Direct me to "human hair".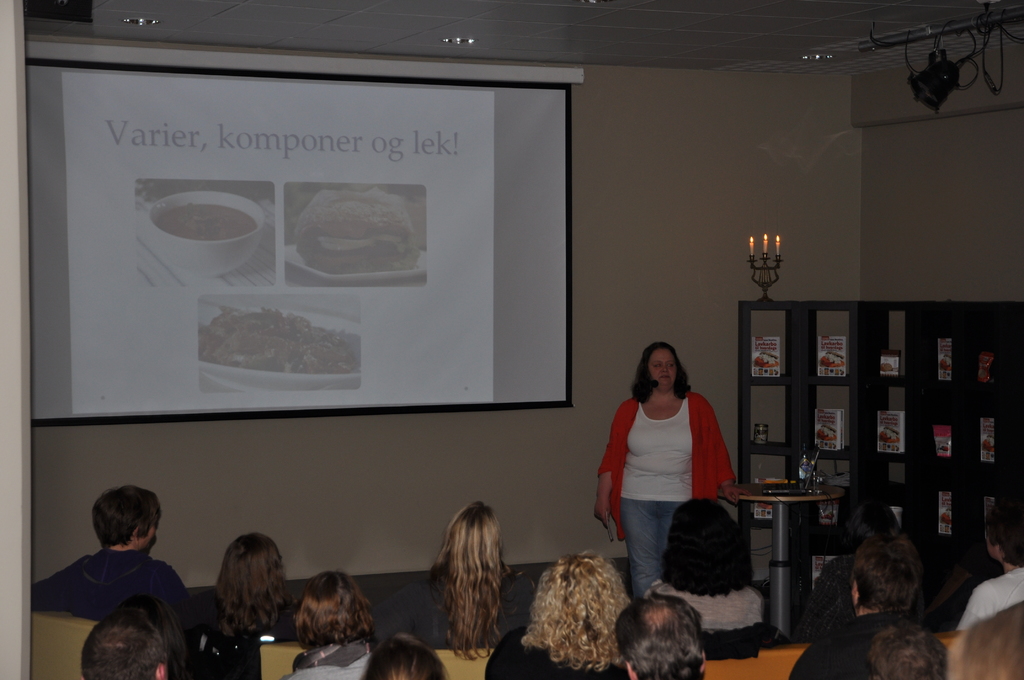
Direction: {"x1": 292, "y1": 571, "x2": 374, "y2": 642}.
